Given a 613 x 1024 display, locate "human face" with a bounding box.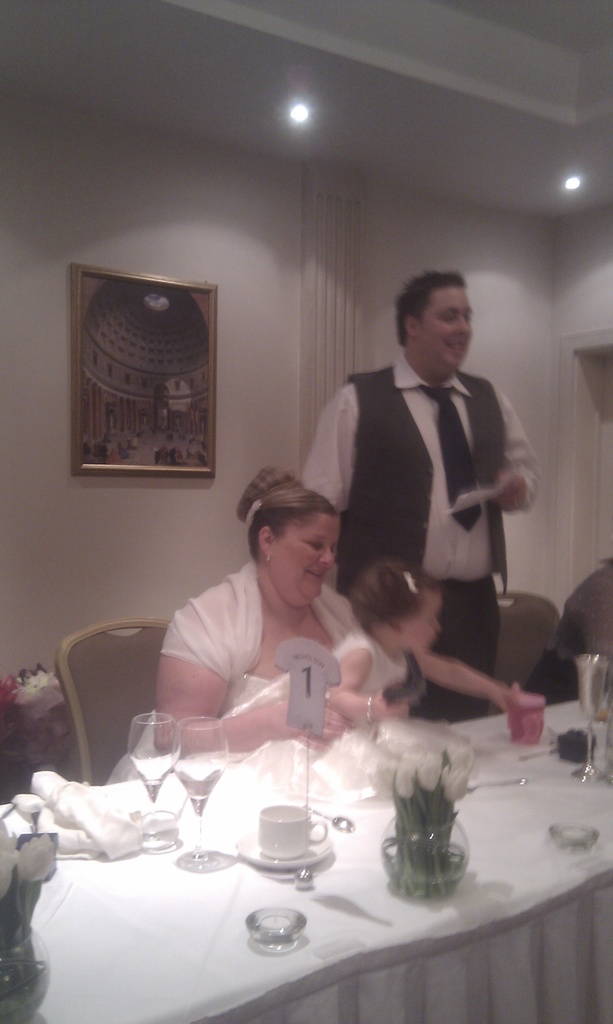
Located: detection(420, 281, 474, 372).
